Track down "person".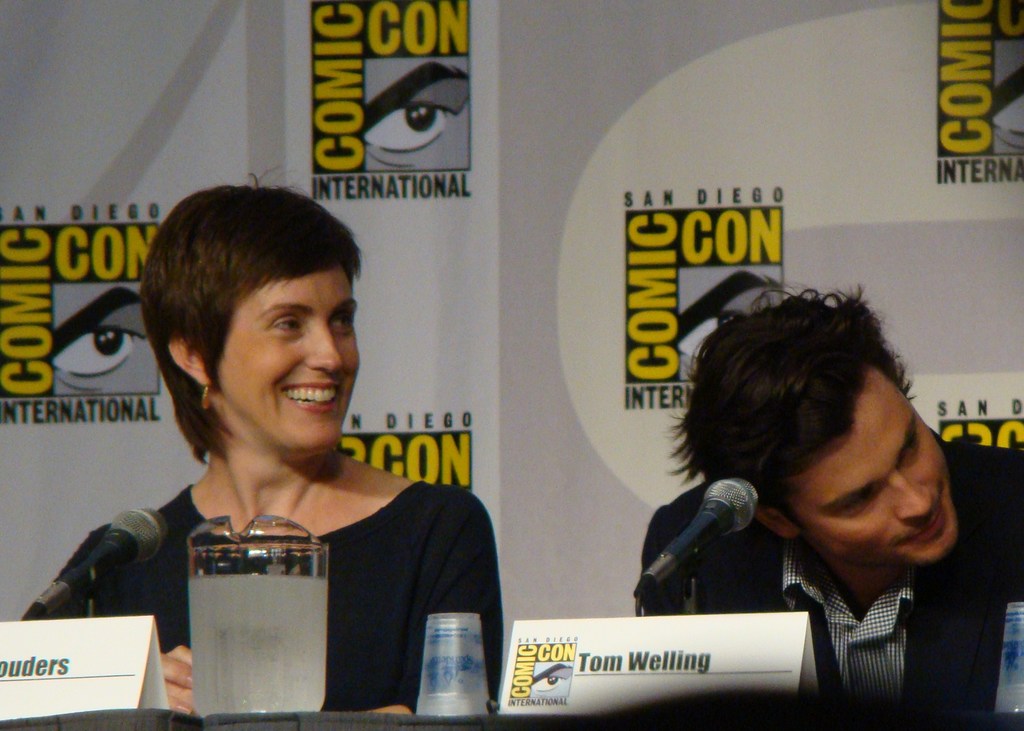
Tracked to rect(623, 310, 1017, 691).
